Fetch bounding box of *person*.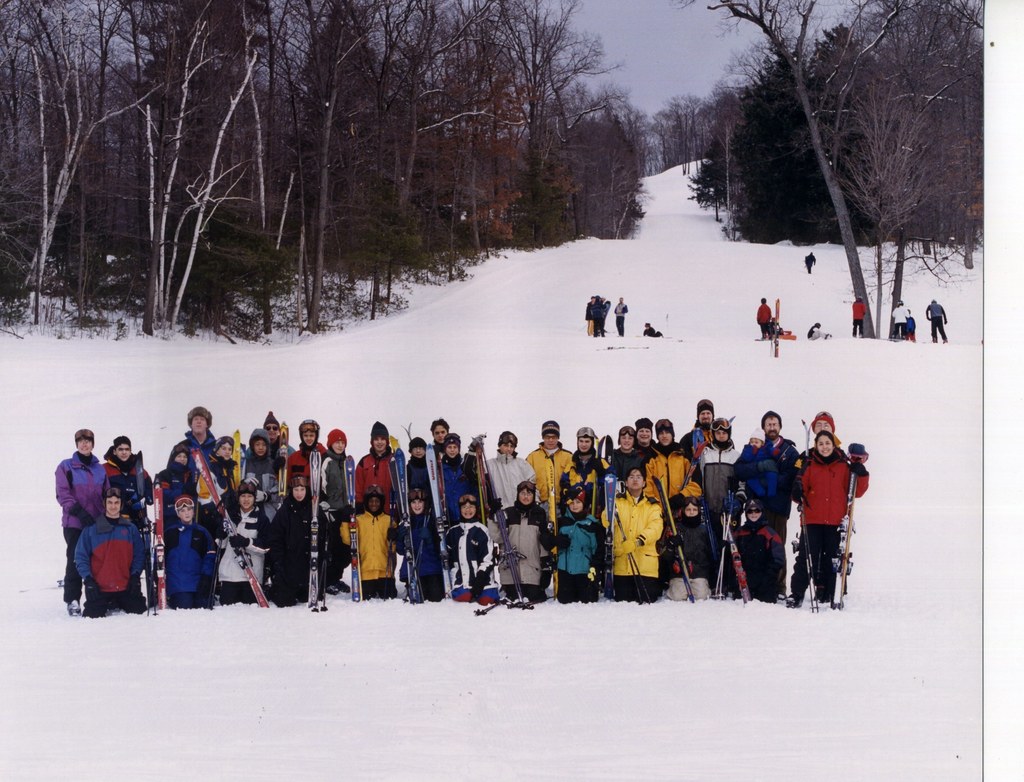
Bbox: 640, 323, 672, 339.
